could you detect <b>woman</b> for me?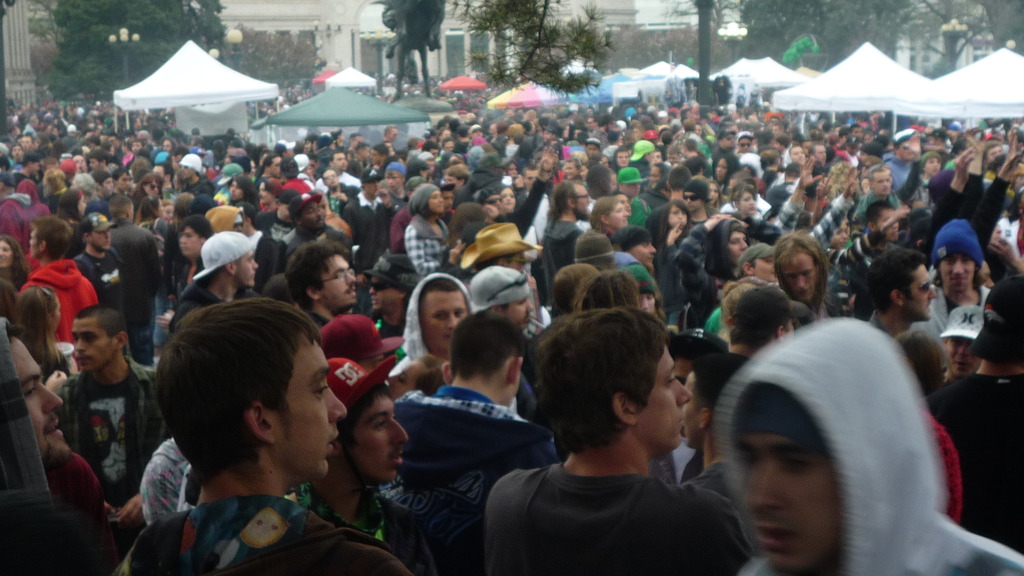
Detection result: 0/237/31/292.
